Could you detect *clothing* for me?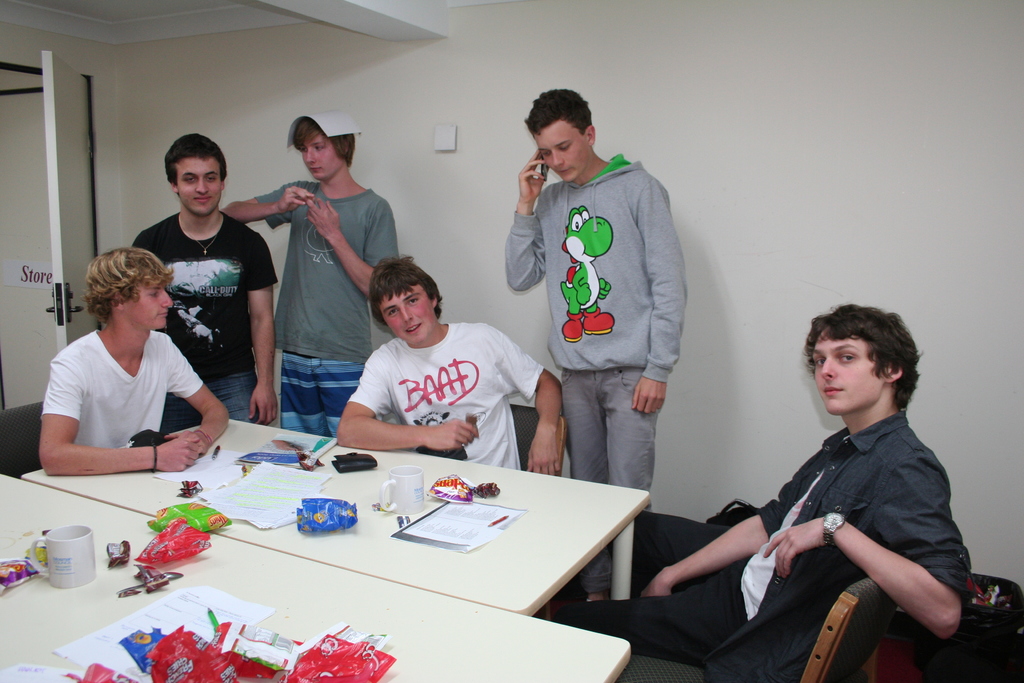
Detection result: 717, 411, 970, 682.
